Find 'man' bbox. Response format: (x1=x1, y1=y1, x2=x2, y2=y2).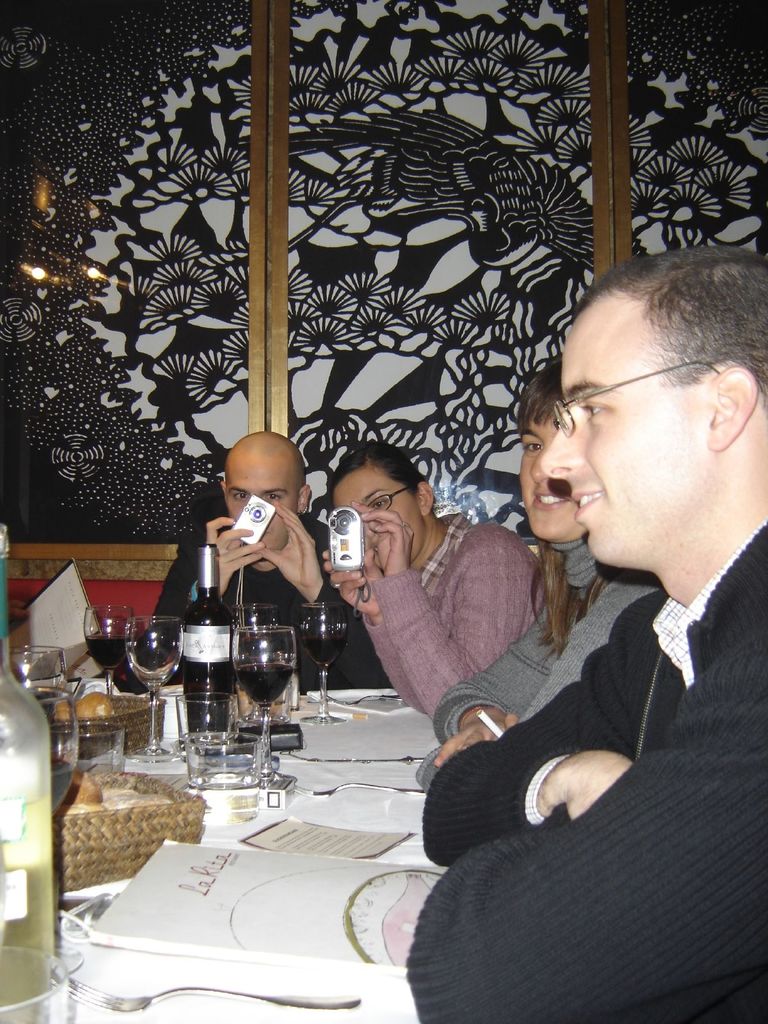
(x1=418, y1=295, x2=767, y2=997).
